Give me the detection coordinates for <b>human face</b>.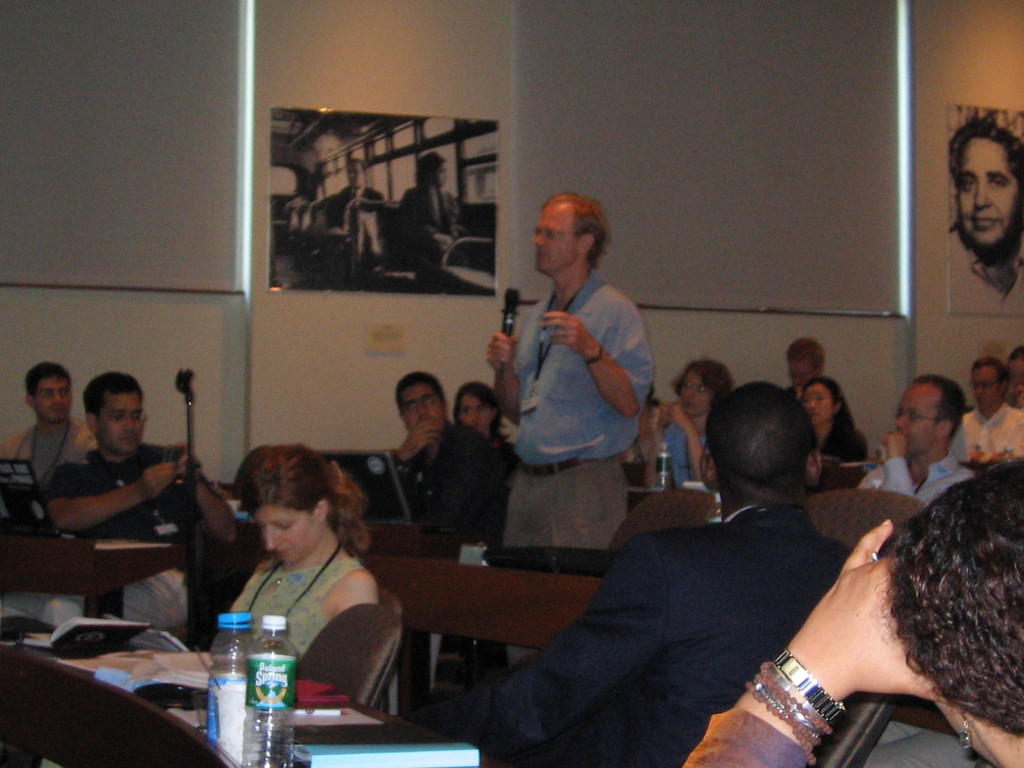
bbox=[893, 376, 934, 460].
